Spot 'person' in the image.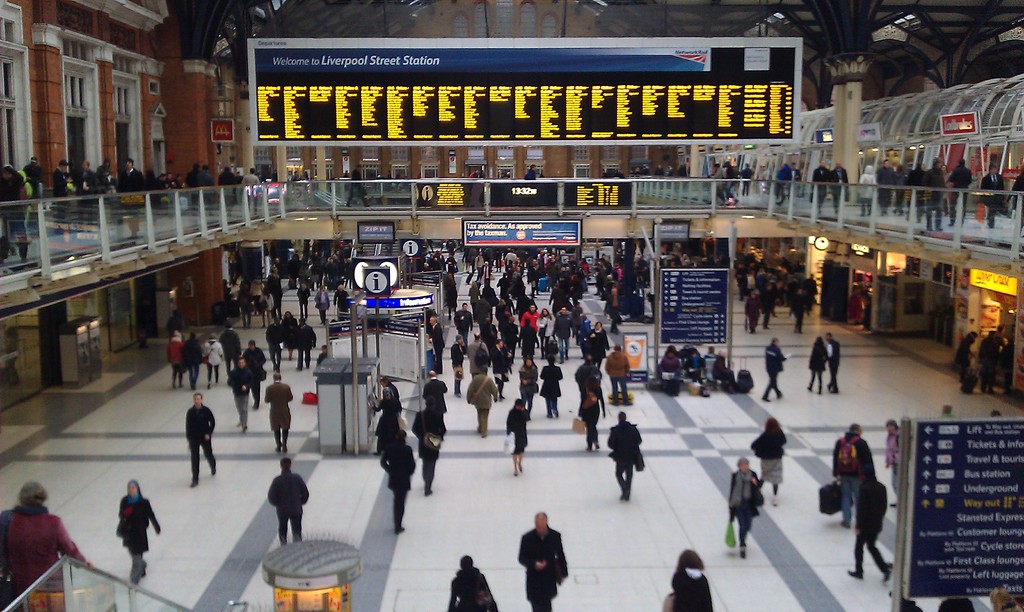
'person' found at locate(335, 286, 349, 315).
